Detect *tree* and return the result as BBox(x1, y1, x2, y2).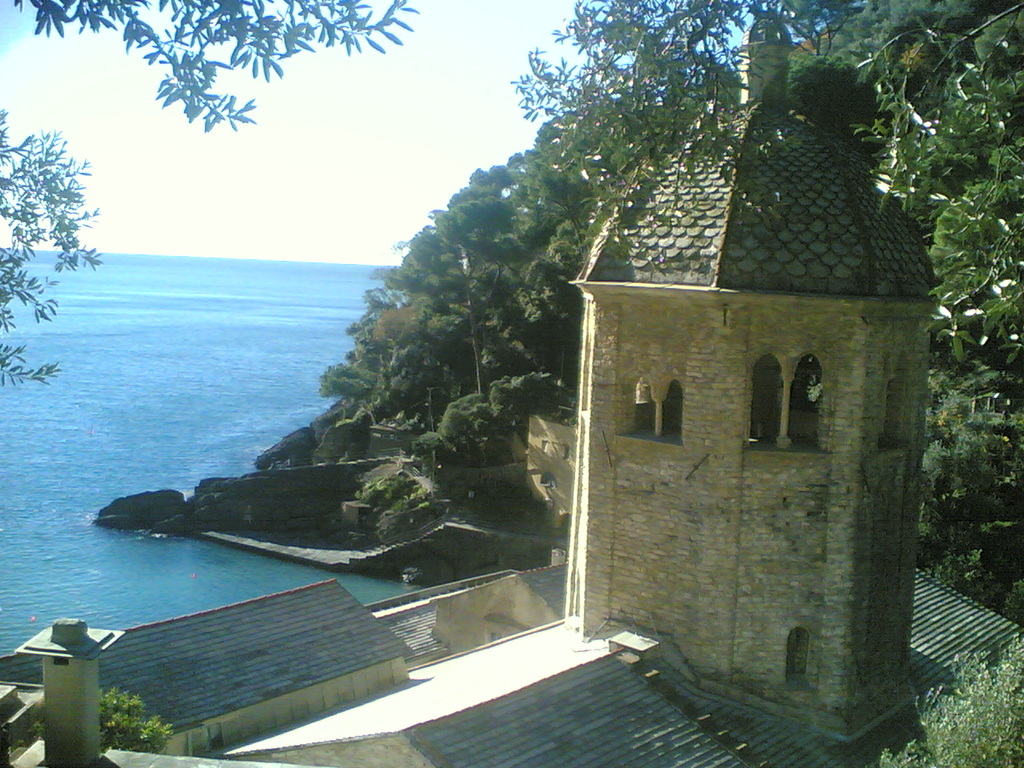
BBox(925, 382, 1013, 616).
